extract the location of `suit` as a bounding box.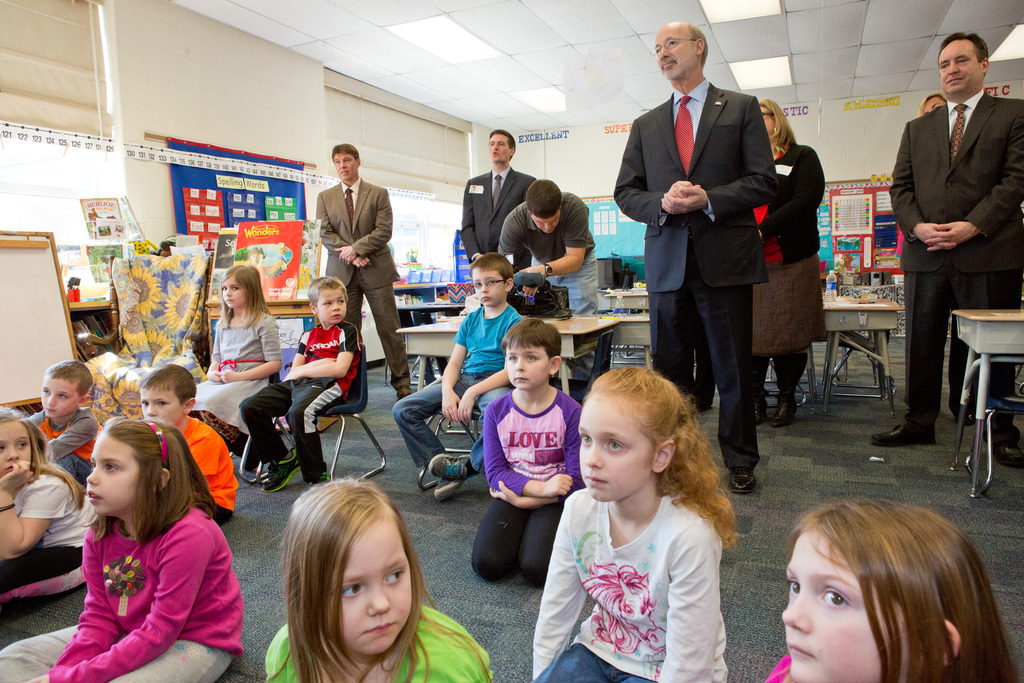
bbox(612, 78, 781, 458).
